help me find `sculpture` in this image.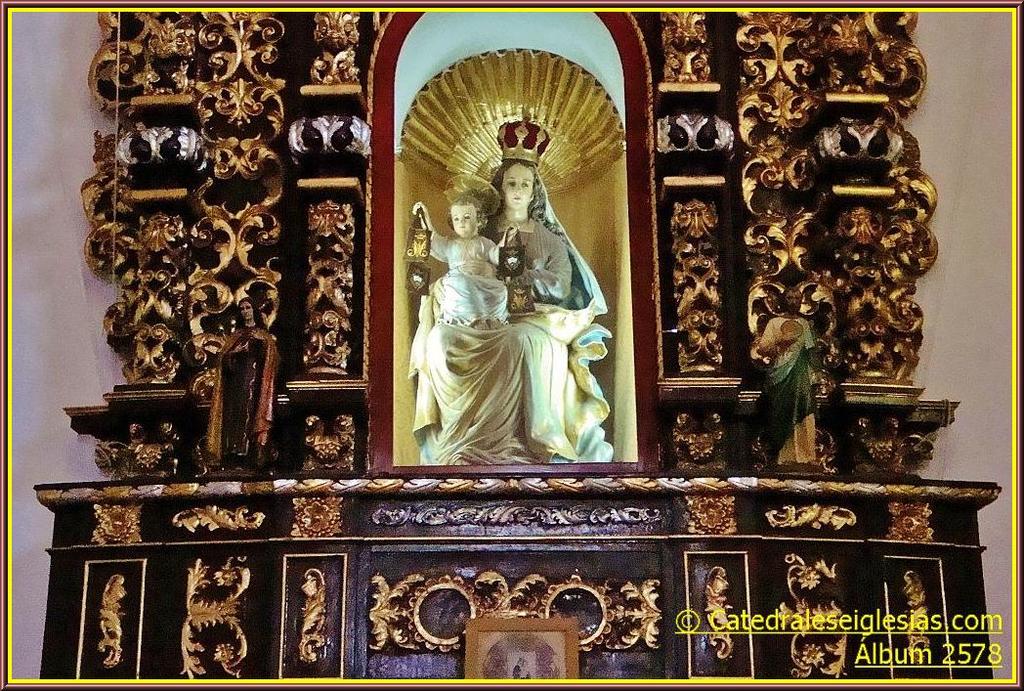
Found it: <box>750,281,828,475</box>.
